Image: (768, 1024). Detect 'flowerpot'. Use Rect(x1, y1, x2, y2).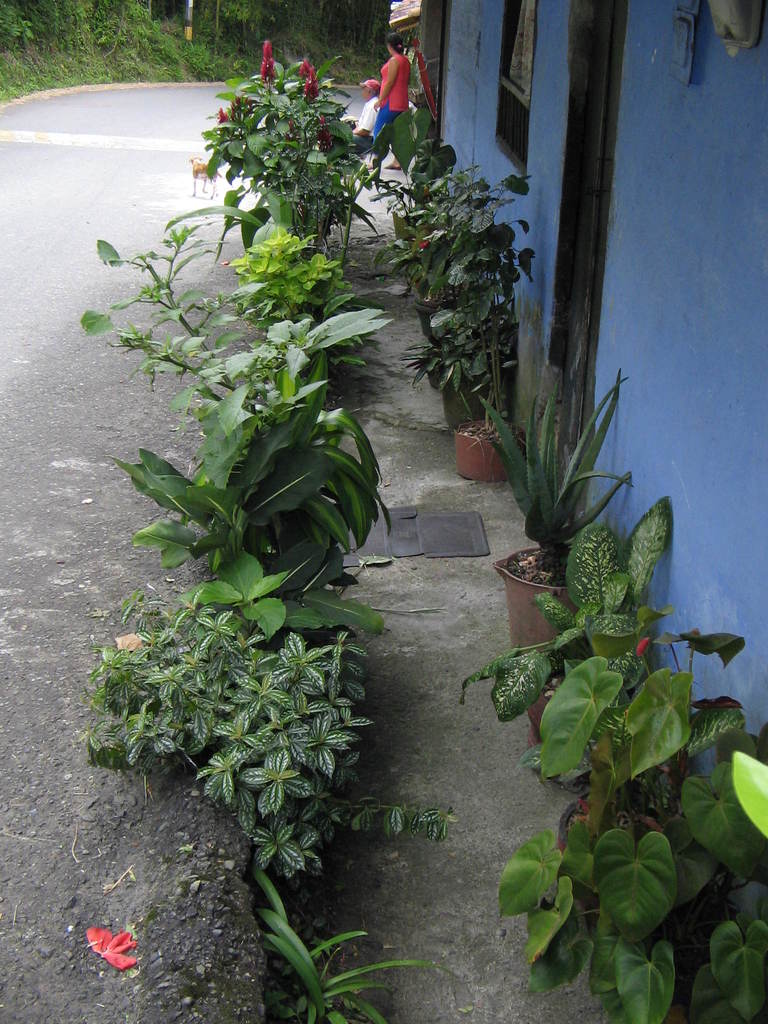
Rect(449, 417, 520, 483).
